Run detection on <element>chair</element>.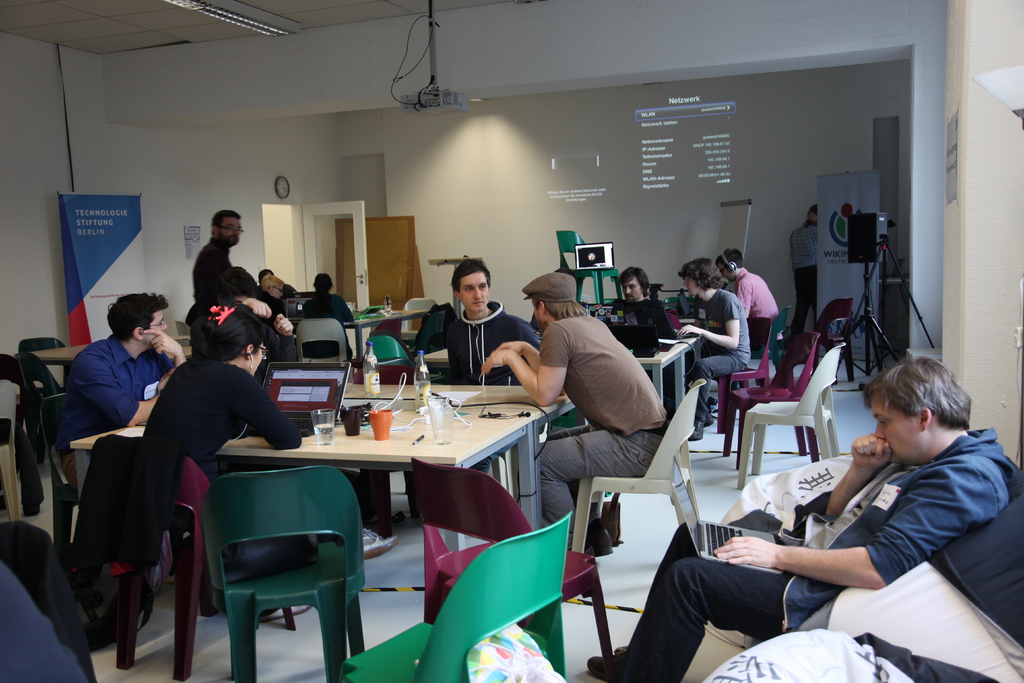
Result: [x1=721, y1=329, x2=817, y2=468].
